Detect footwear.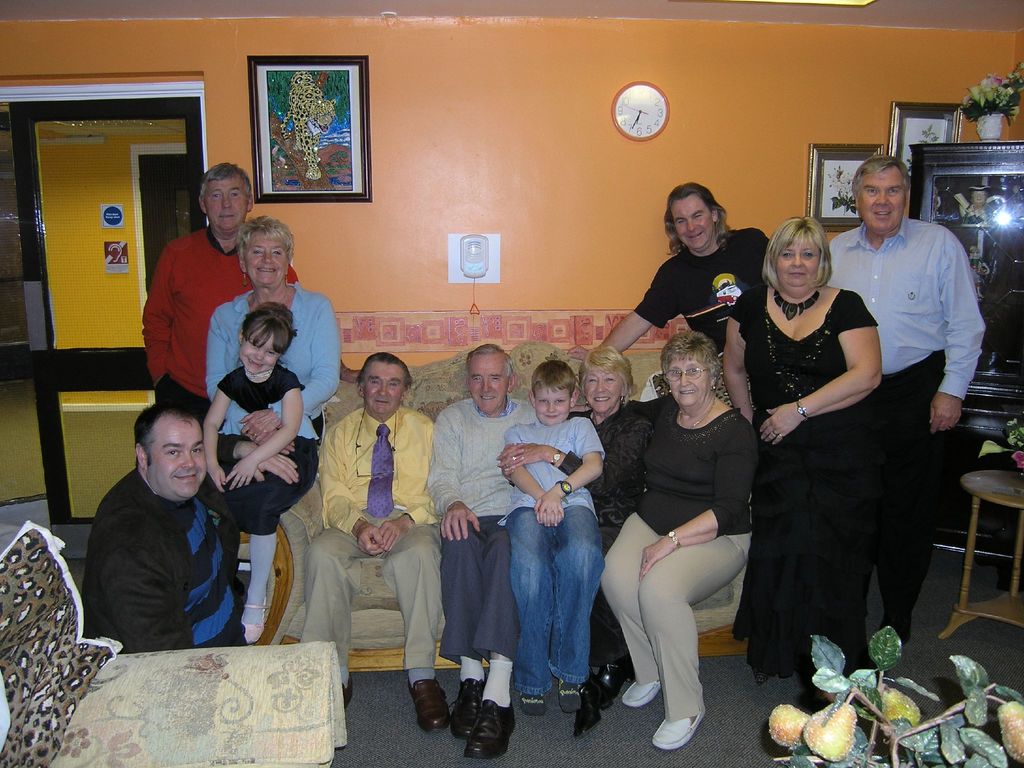
Detected at {"x1": 468, "y1": 698, "x2": 515, "y2": 757}.
